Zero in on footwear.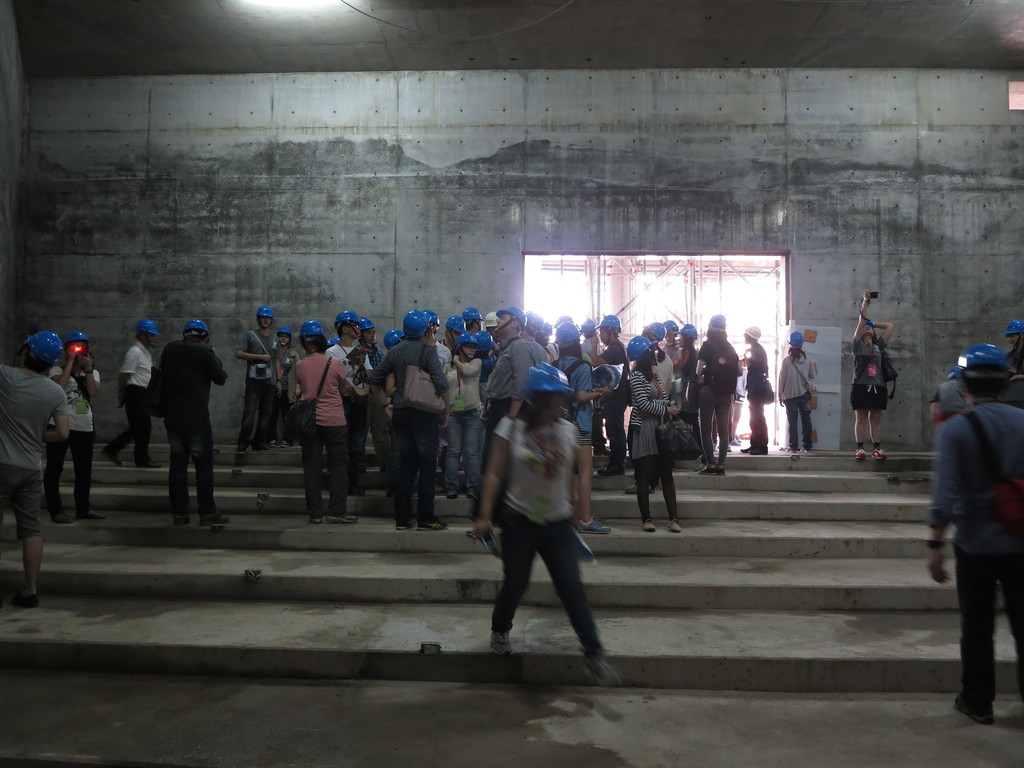
Zeroed in: rect(700, 464, 719, 477).
